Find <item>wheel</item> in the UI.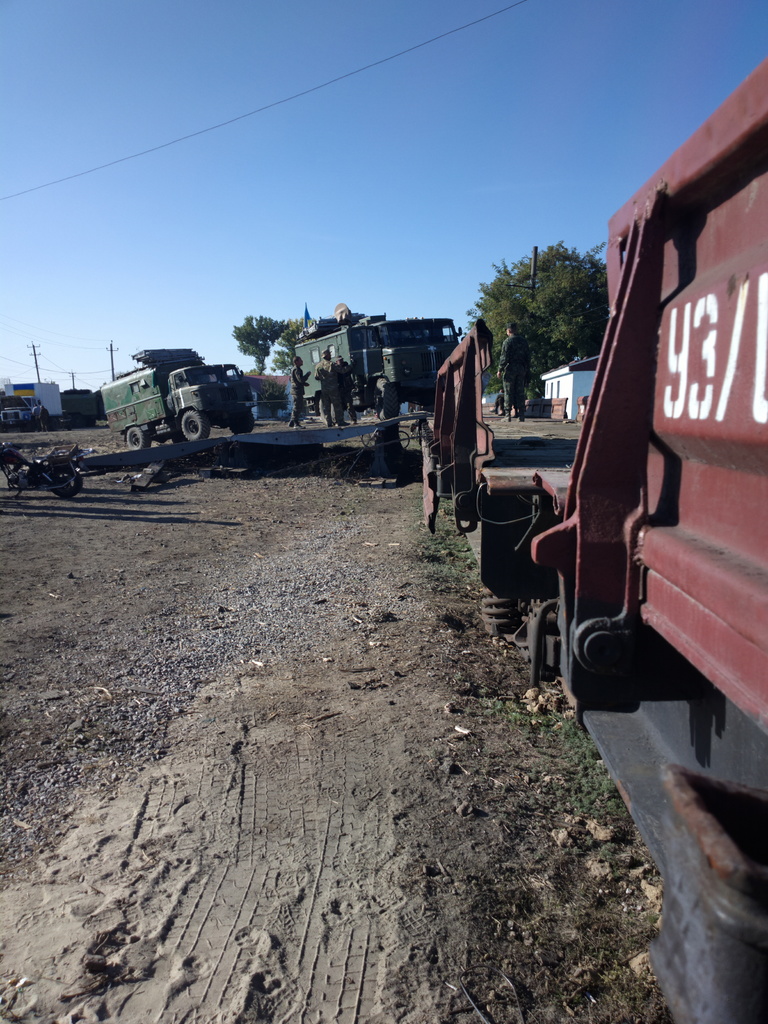
UI element at Rect(124, 428, 147, 449).
